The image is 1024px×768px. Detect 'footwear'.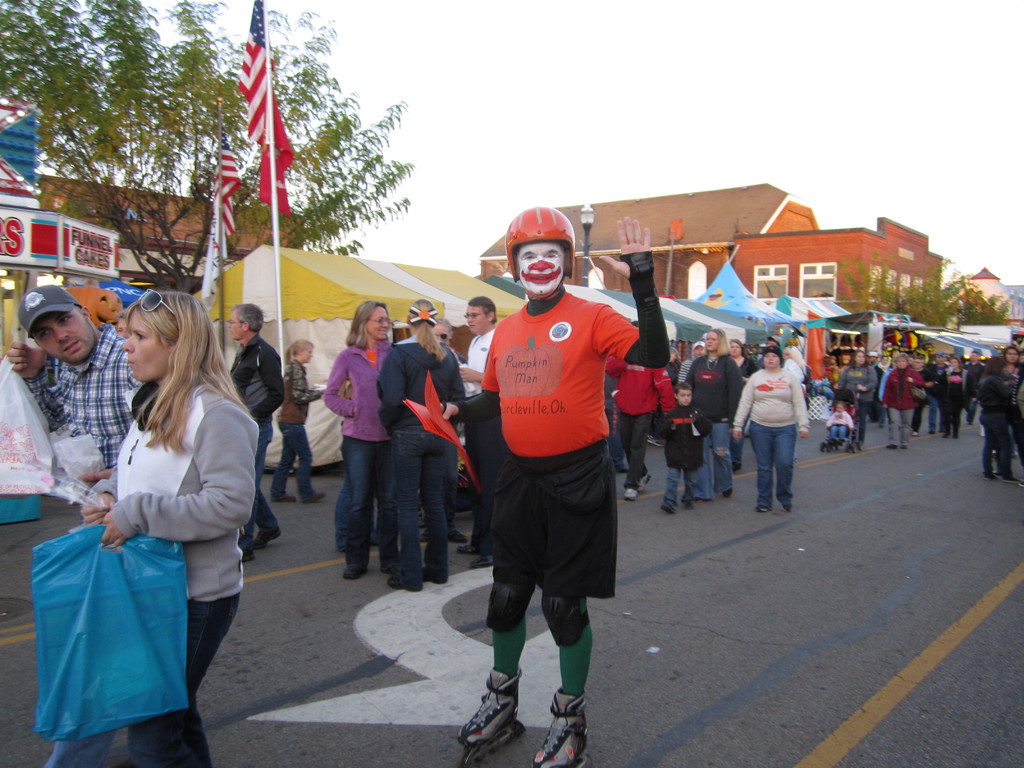
Detection: <region>241, 545, 254, 563</region>.
